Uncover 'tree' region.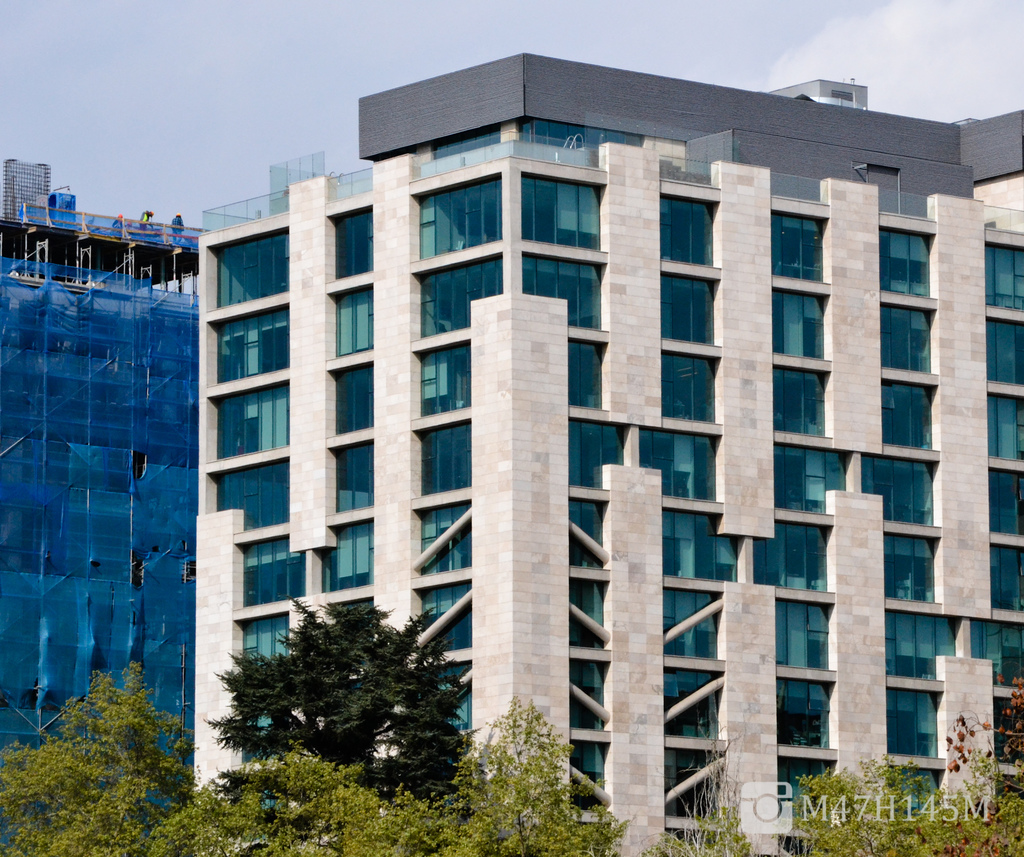
Uncovered: rect(774, 755, 1014, 856).
